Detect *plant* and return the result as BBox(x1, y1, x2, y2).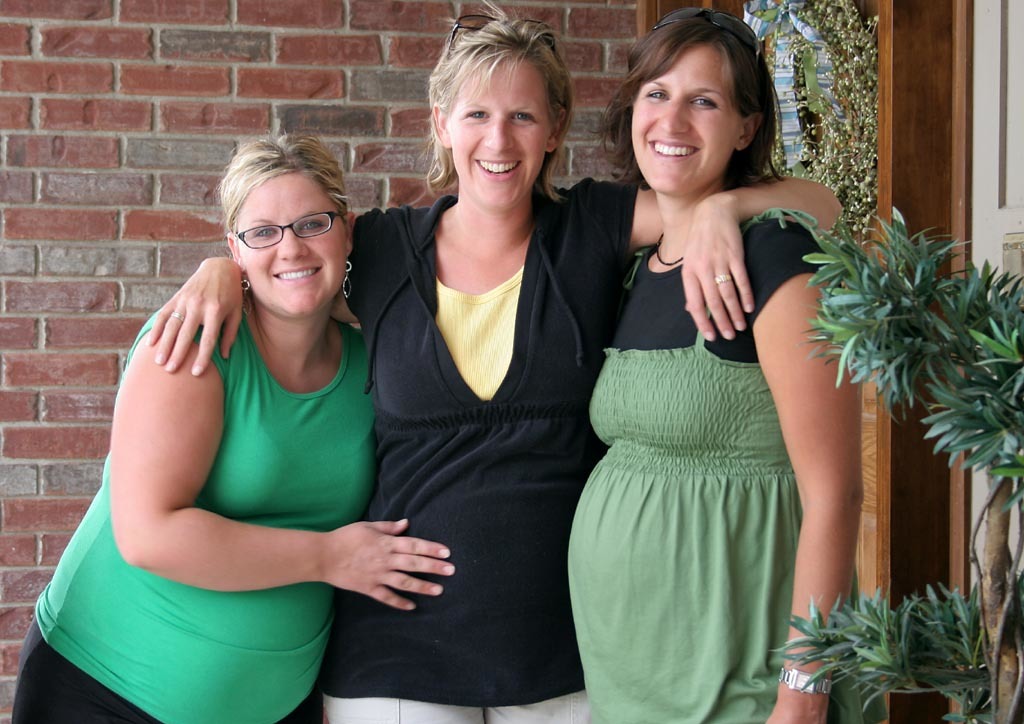
BBox(797, 199, 1023, 524).
